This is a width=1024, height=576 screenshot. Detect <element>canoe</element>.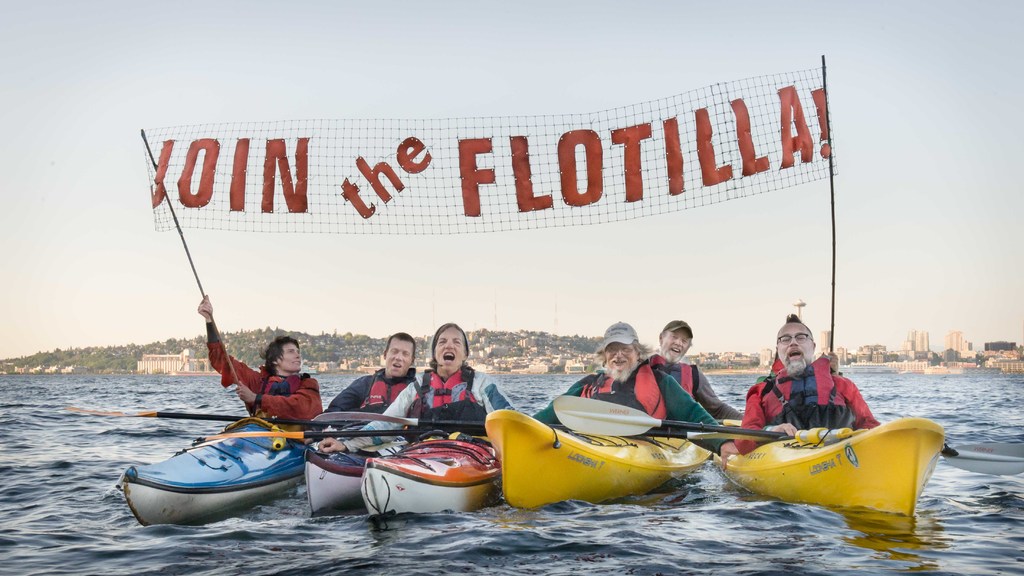
(left=124, top=406, right=320, bottom=525).
